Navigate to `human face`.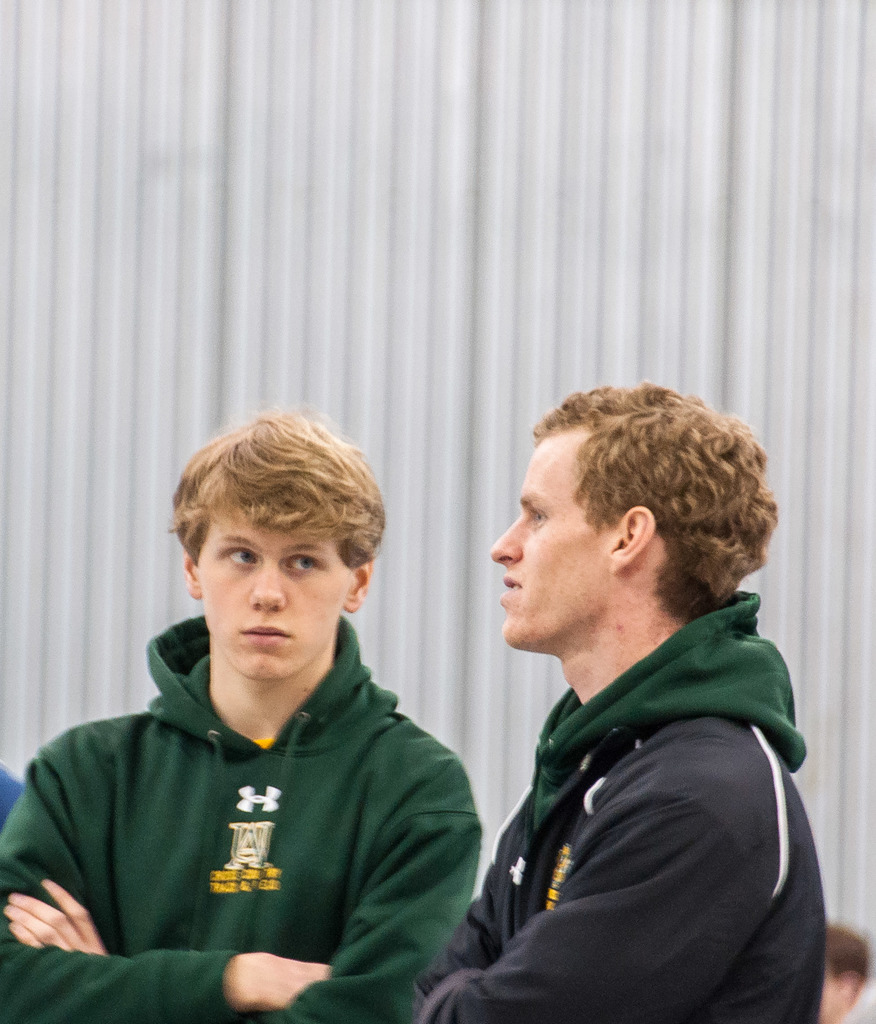
Navigation target: (x1=488, y1=438, x2=610, y2=646).
